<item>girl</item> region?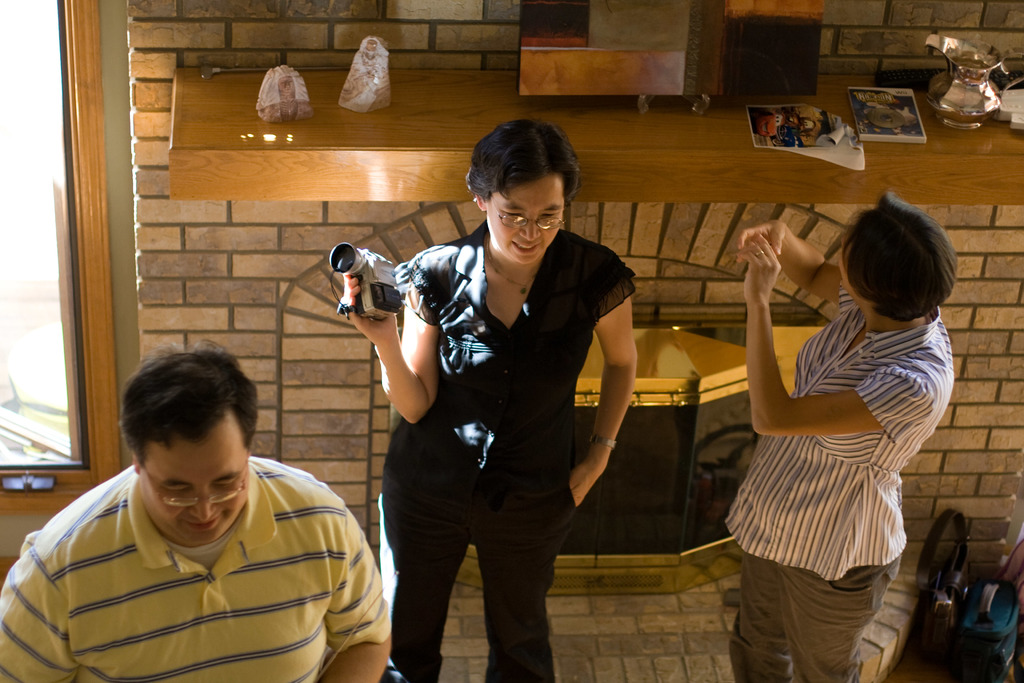
detection(336, 113, 641, 682)
